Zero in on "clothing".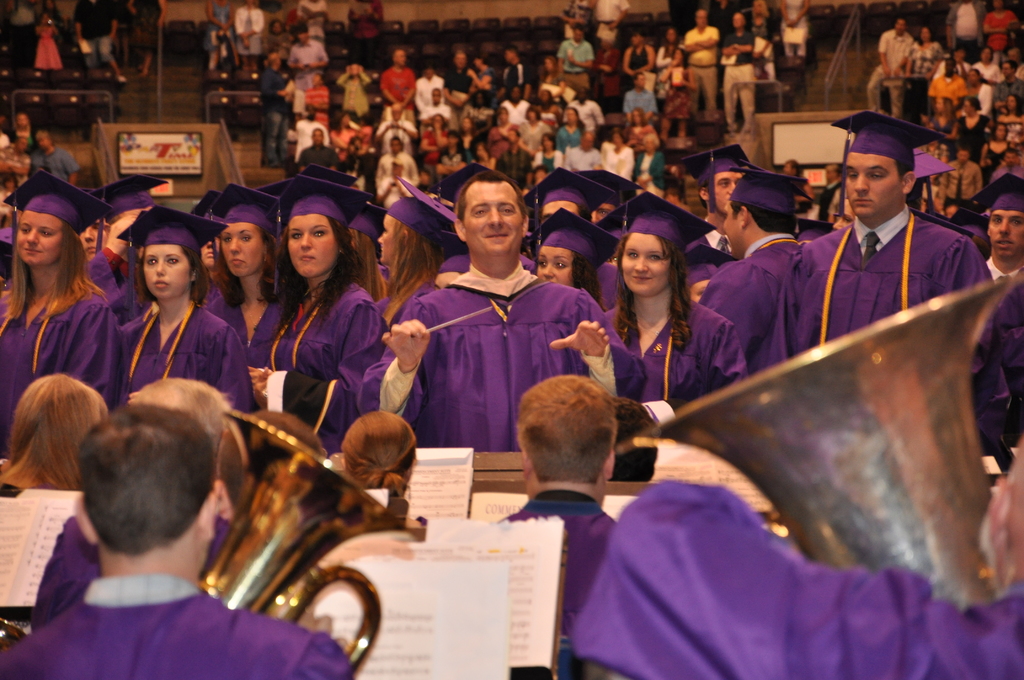
Zeroed in: [260, 278, 390, 451].
